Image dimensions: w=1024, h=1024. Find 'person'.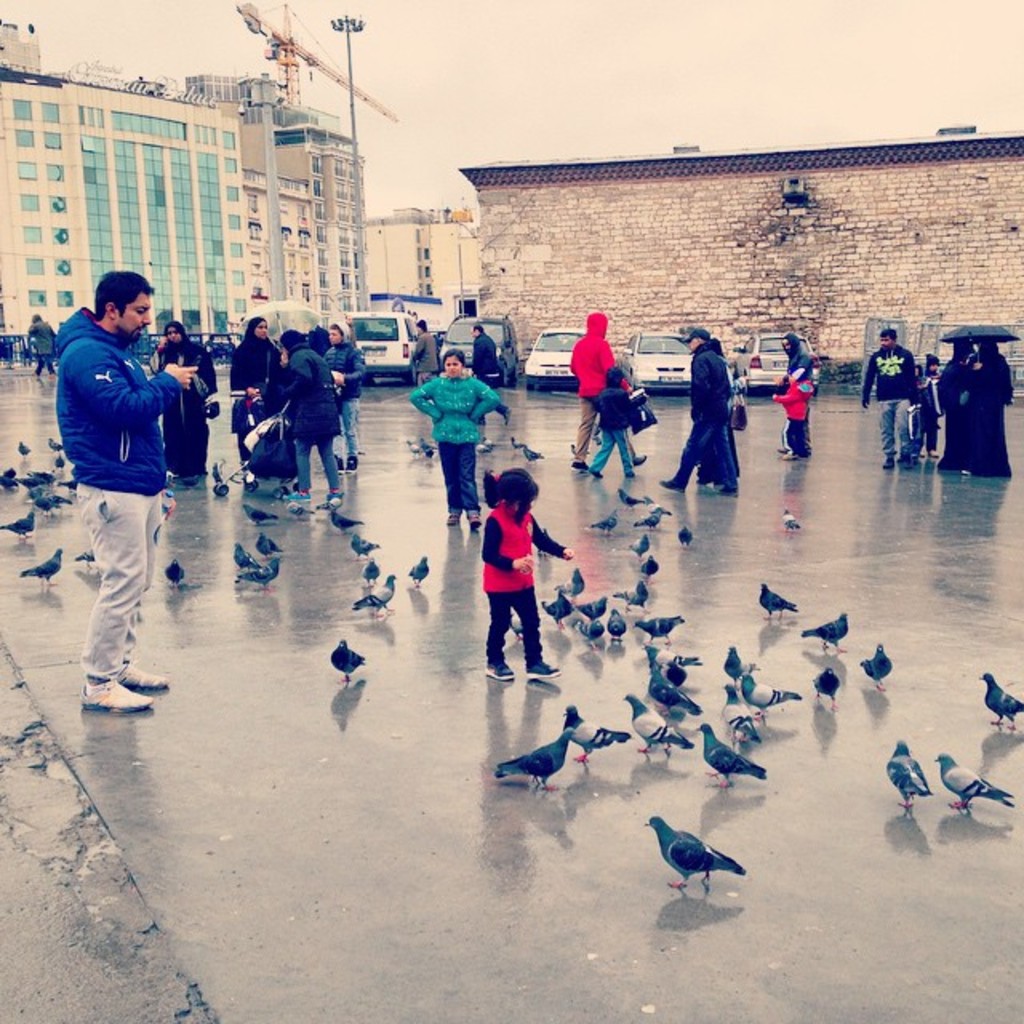
locate(414, 317, 440, 390).
